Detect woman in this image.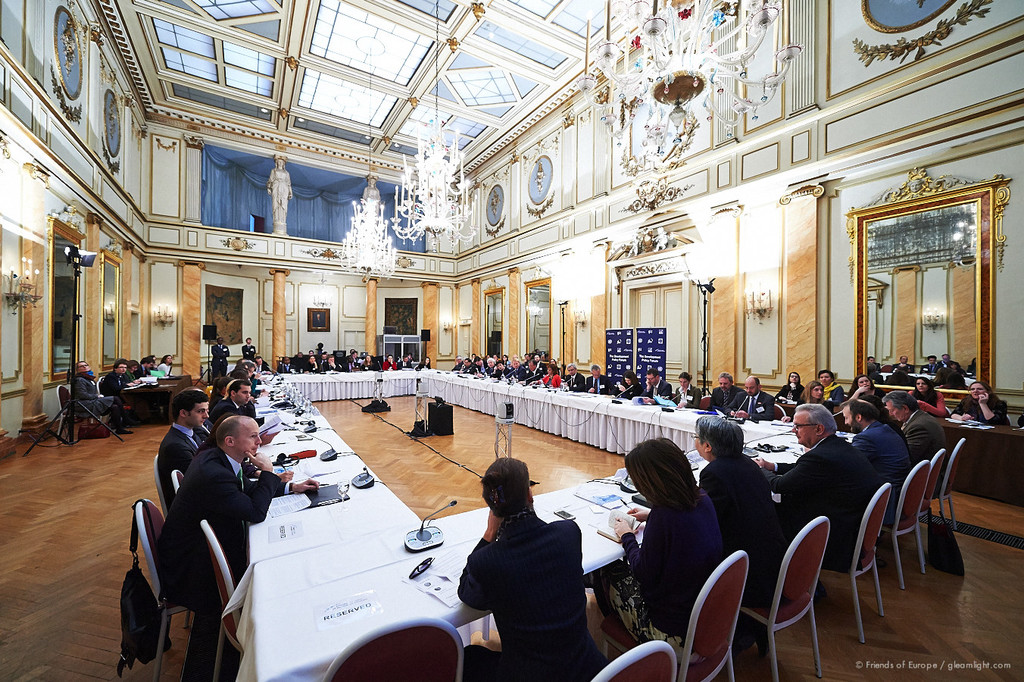
Detection: select_region(778, 373, 804, 405).
